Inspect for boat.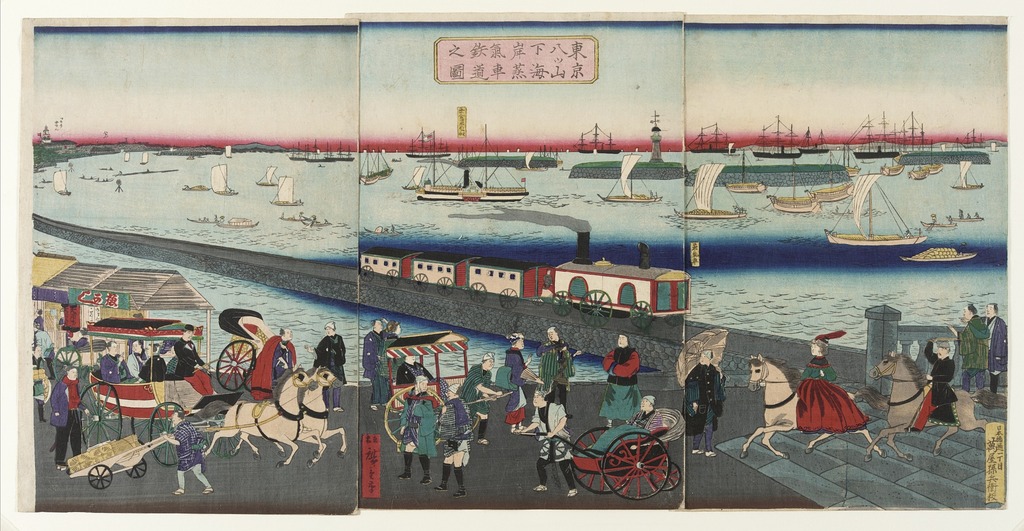
Inspection: select_region(253, 166, 278, 186).
